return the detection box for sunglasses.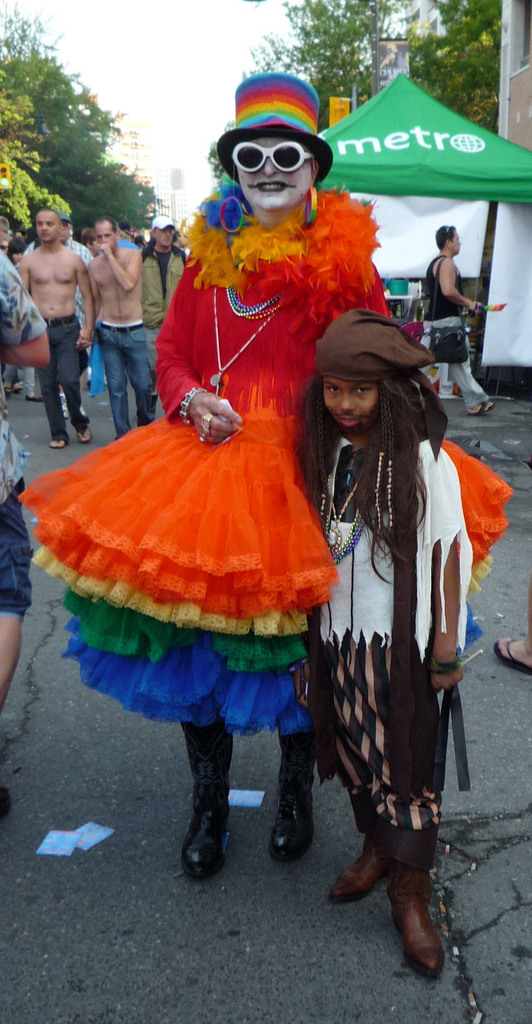
crop(227, 142, 315, 173).
